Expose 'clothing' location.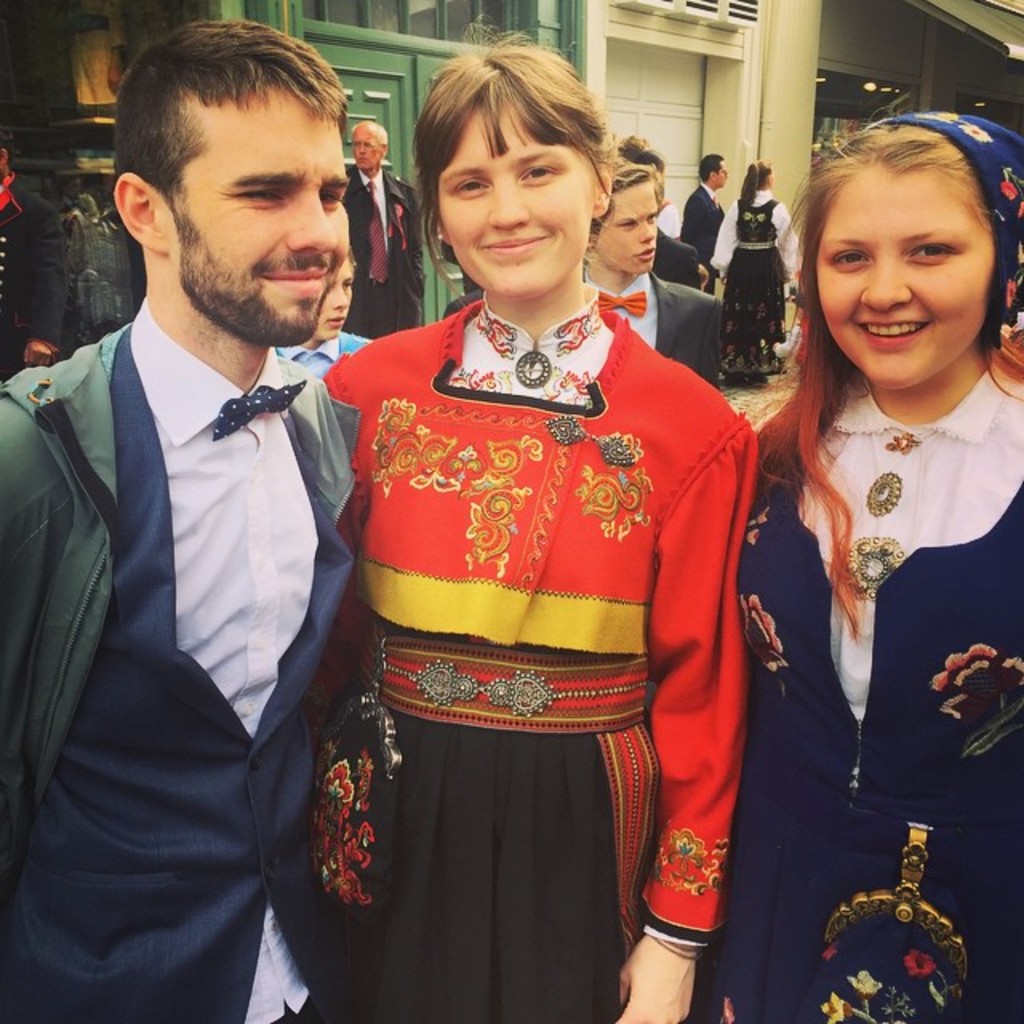
Exposed at <region>710, 182, 805, 373</region>.
